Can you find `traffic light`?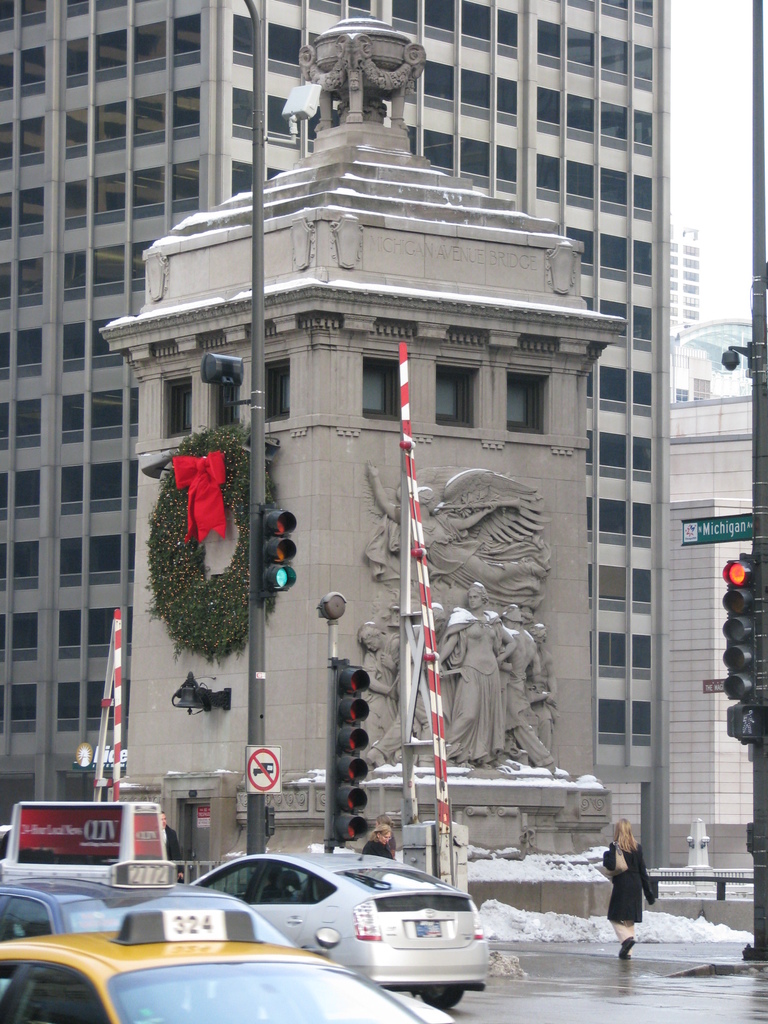
Yes, bounding box: l=263, t=502, r=298, b=598.
